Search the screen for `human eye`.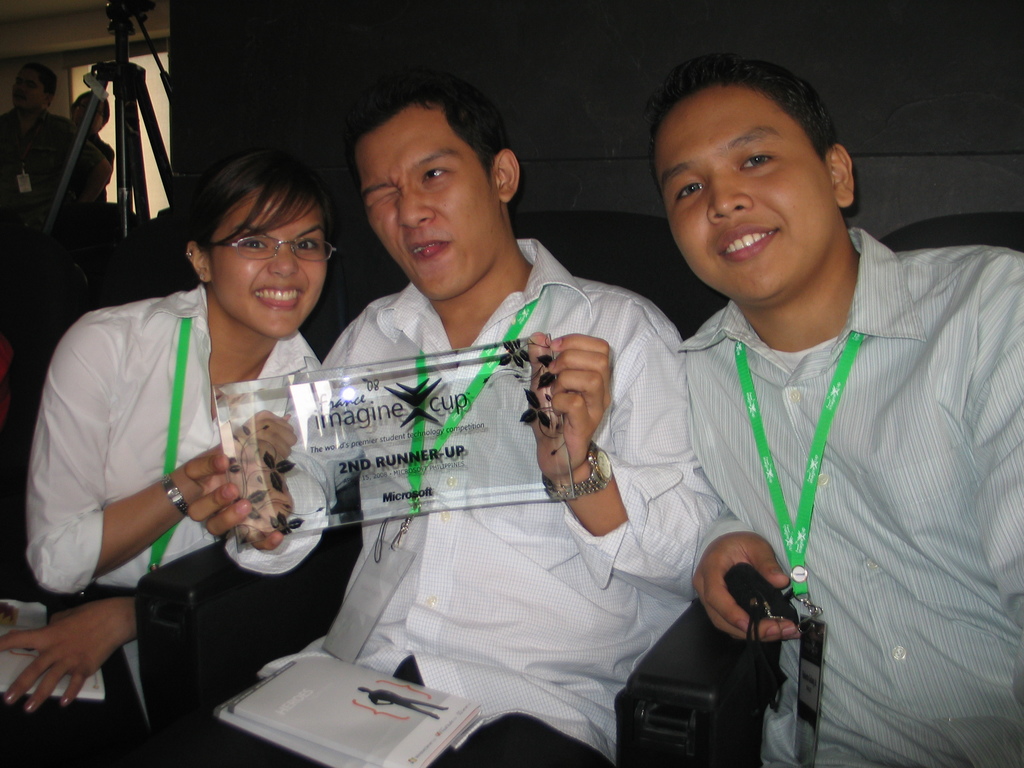
Found at [x1=292, y1=238, x2=323, y2=255].
